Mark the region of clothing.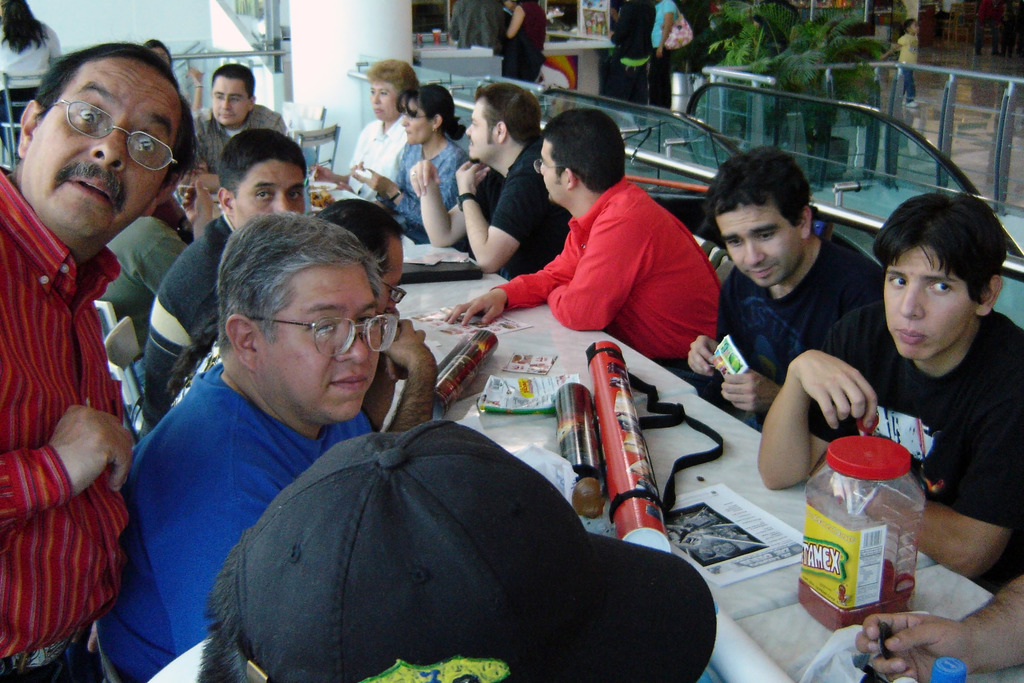
Region: crop(95, 349, 367, 682).
